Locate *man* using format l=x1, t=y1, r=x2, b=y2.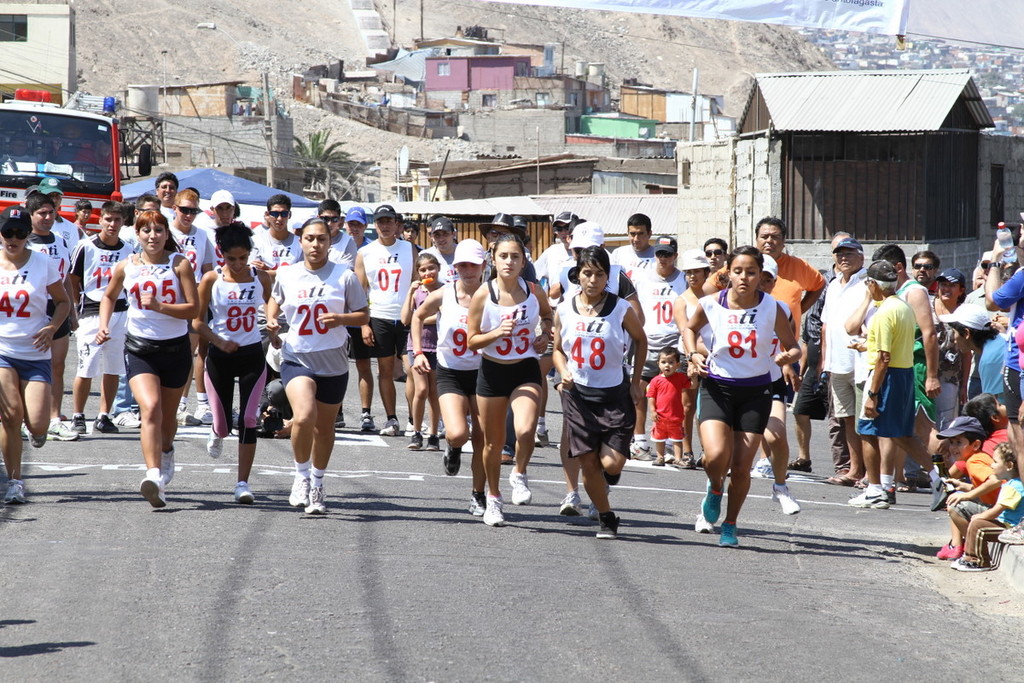
l=24, t=190, r=76, b=441.
